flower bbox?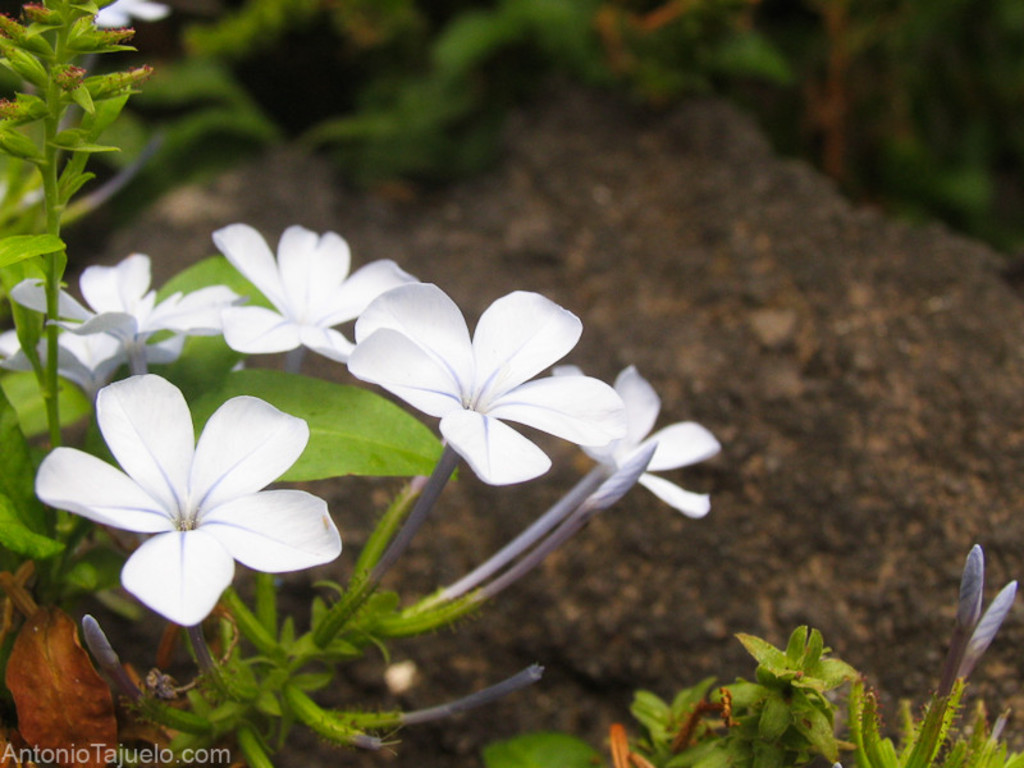
x1=17 y1=253 x2=252 y2=376
